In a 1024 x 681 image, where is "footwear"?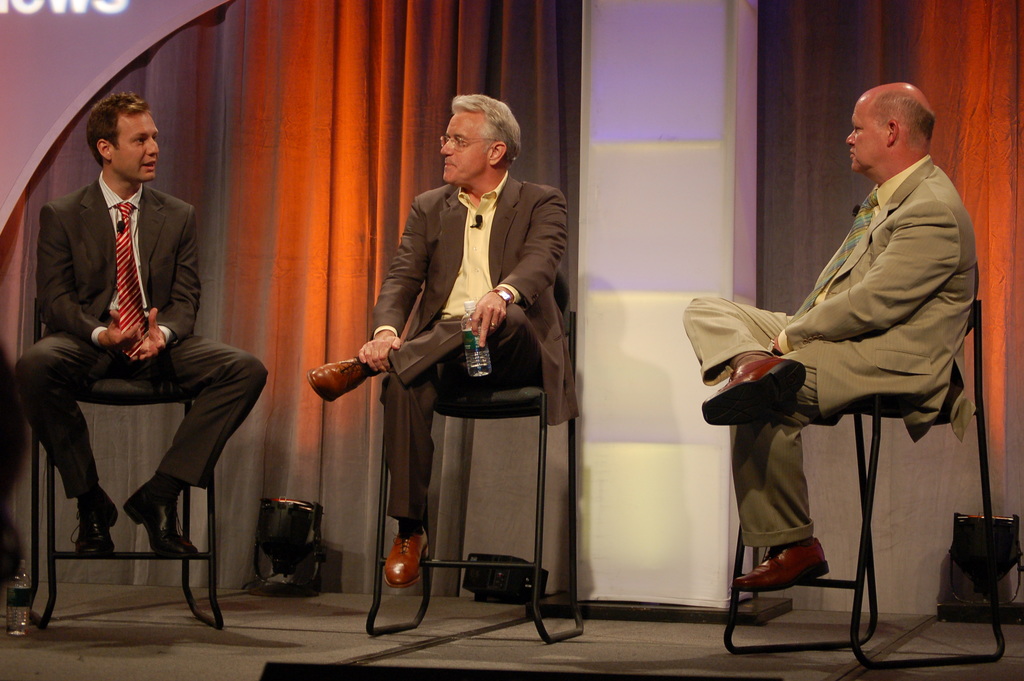
(735,536,829,588).
